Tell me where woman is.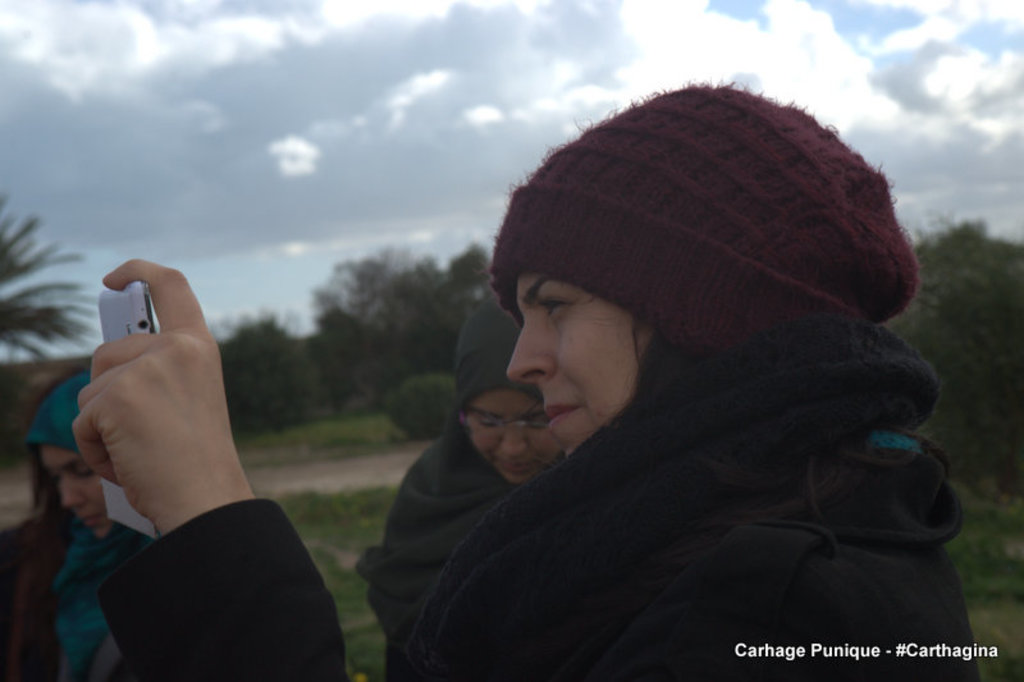
woman is at (0,370,170,681).
